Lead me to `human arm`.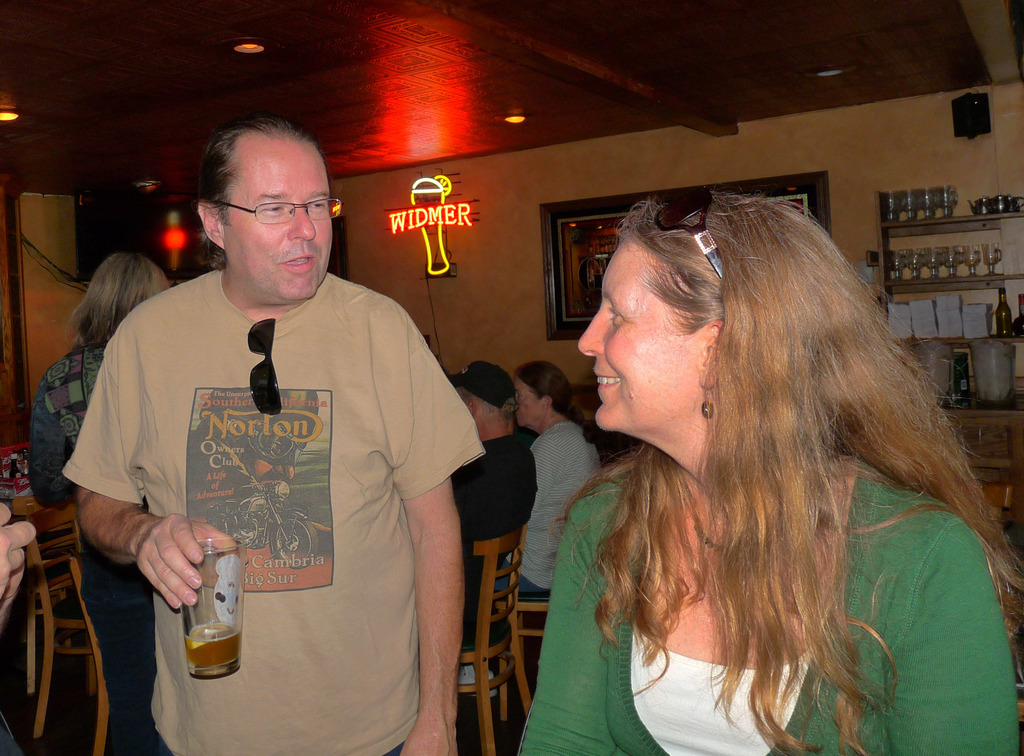
Lead to [33, 382, 74, 507].
